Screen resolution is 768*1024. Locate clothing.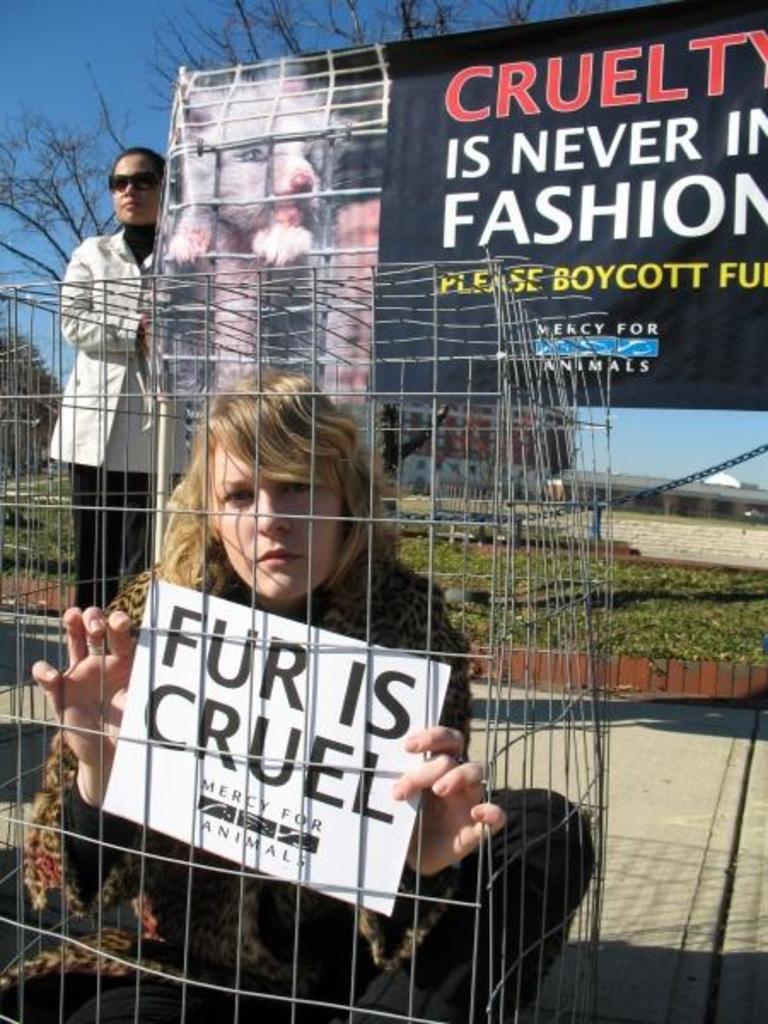
select_region(39, 230, 200, 625).
